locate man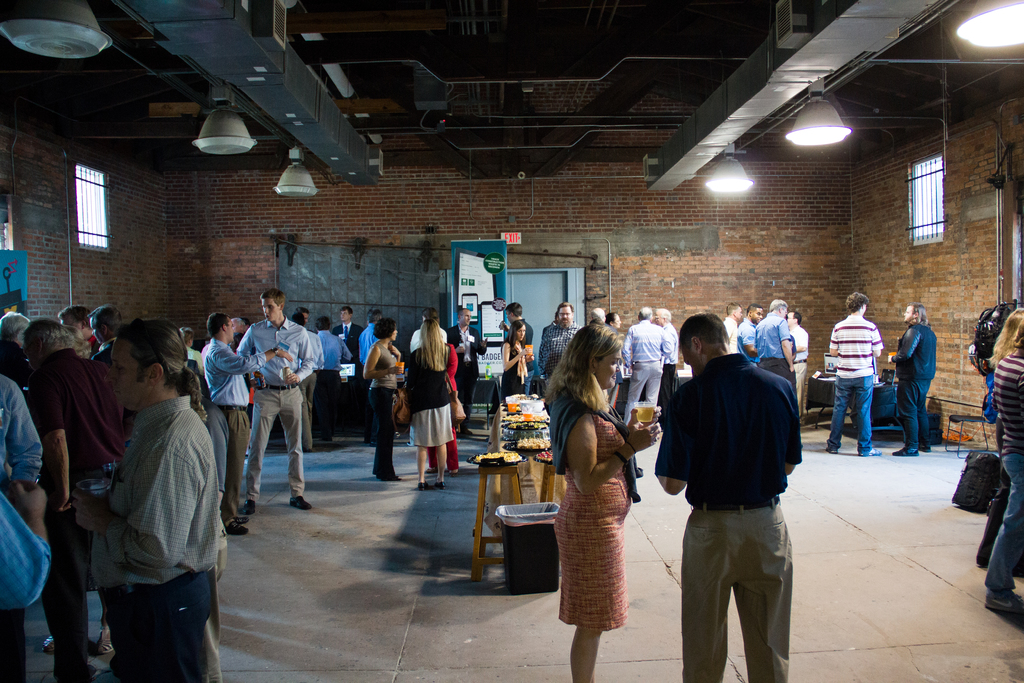
crop(625, 308, 662, 425)
